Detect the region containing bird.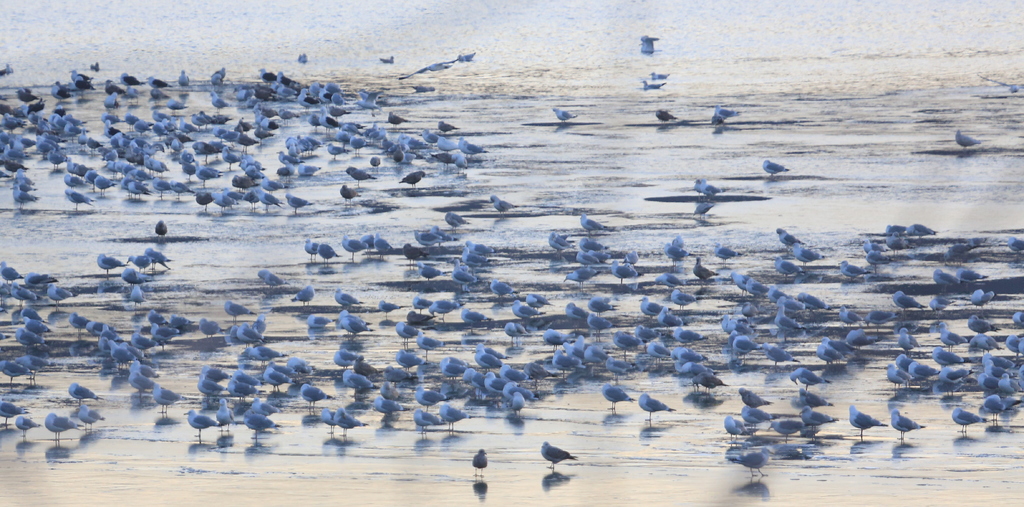
box=[251, 267, 289, 289].
